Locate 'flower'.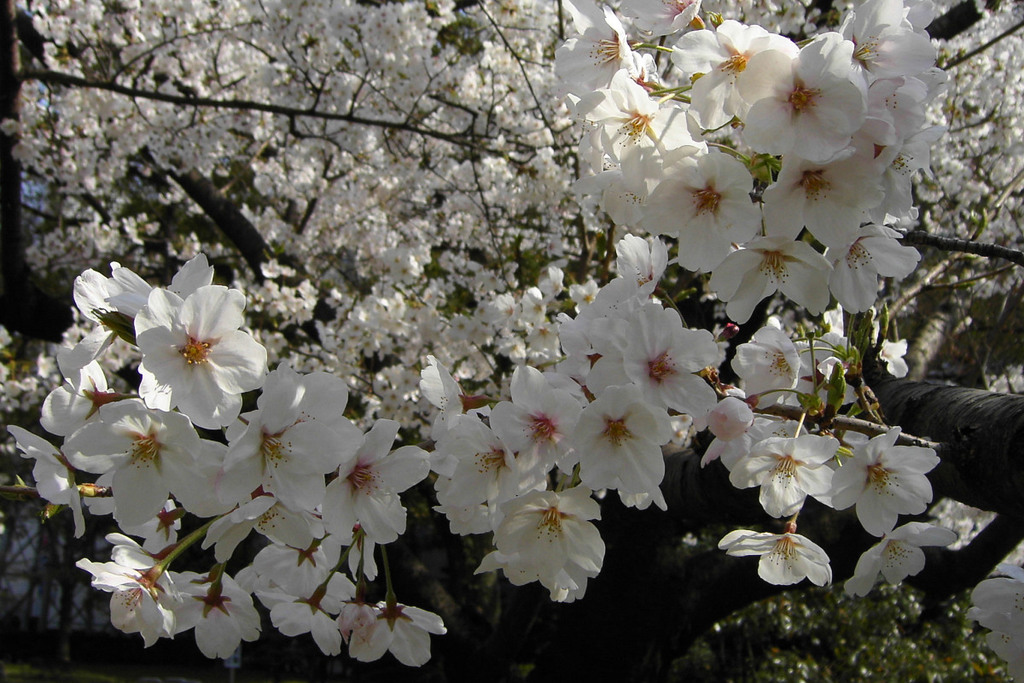
Bounding box: 43 336 119 431.
